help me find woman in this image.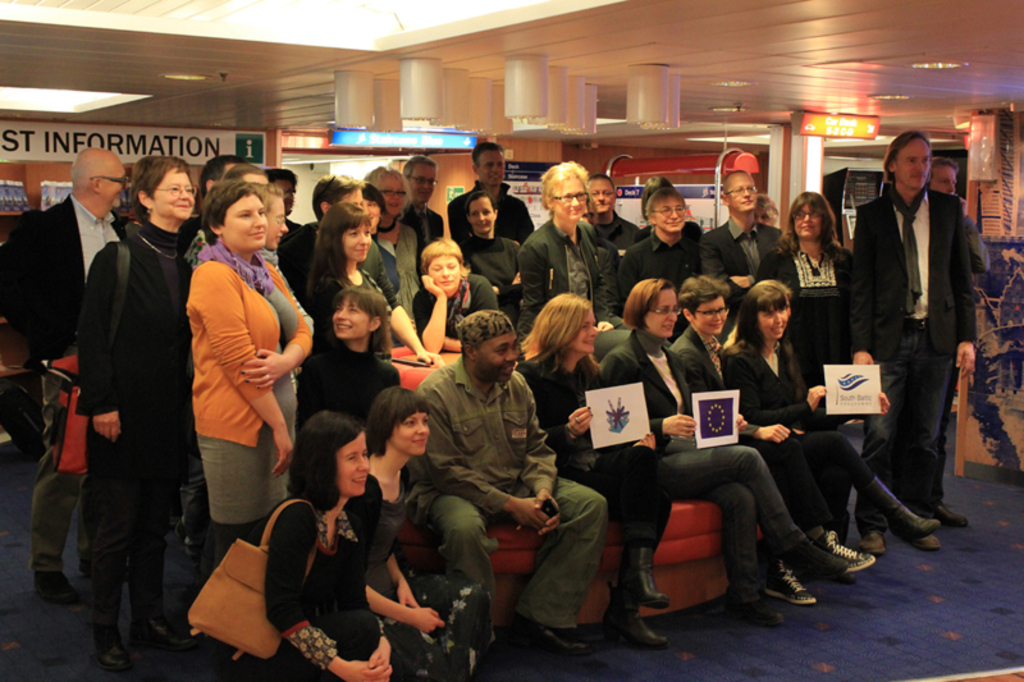
Found it: locate(163, 160, 306, 596).
